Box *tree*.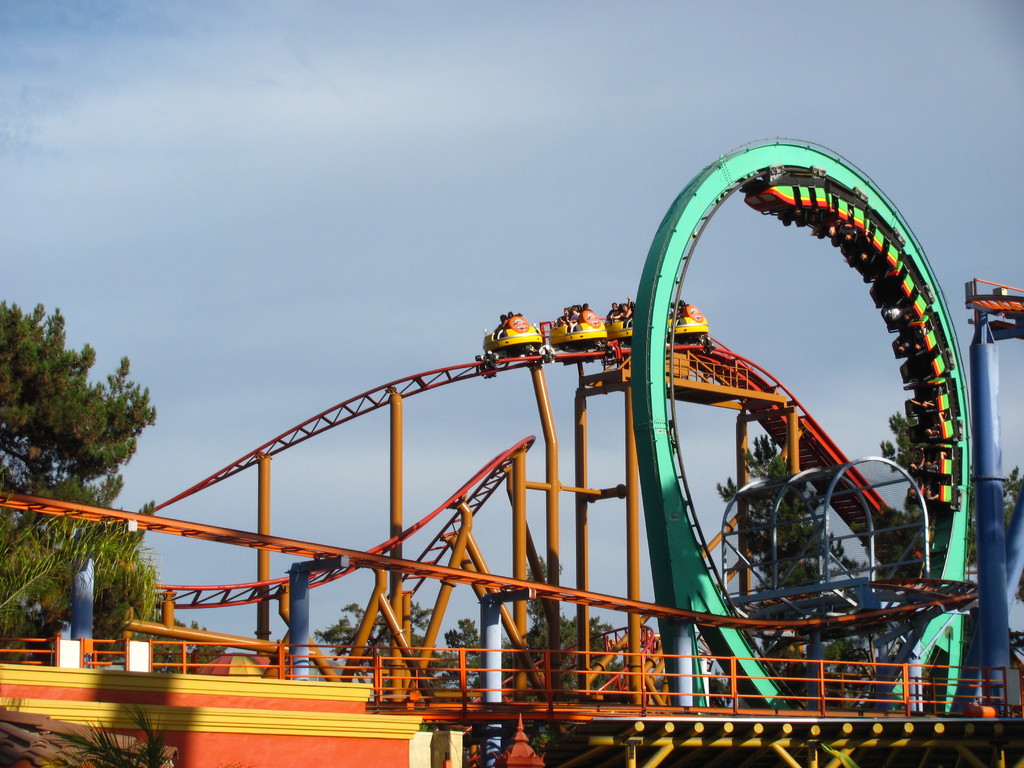
(4, 495, 260, 689).
